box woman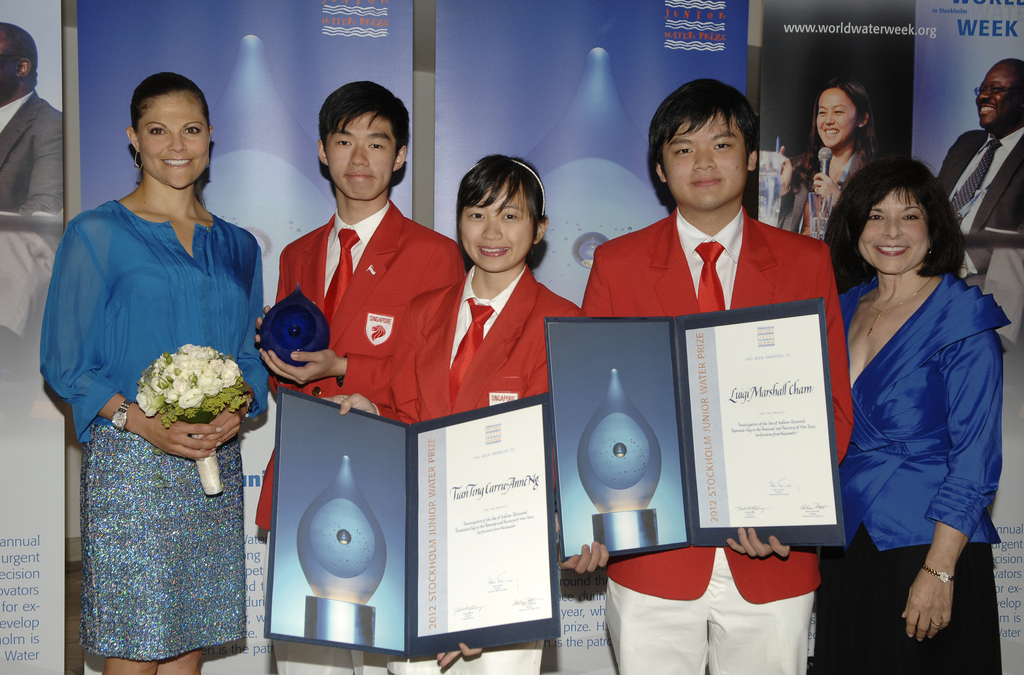
locate(820, 156, 1011, 674)
